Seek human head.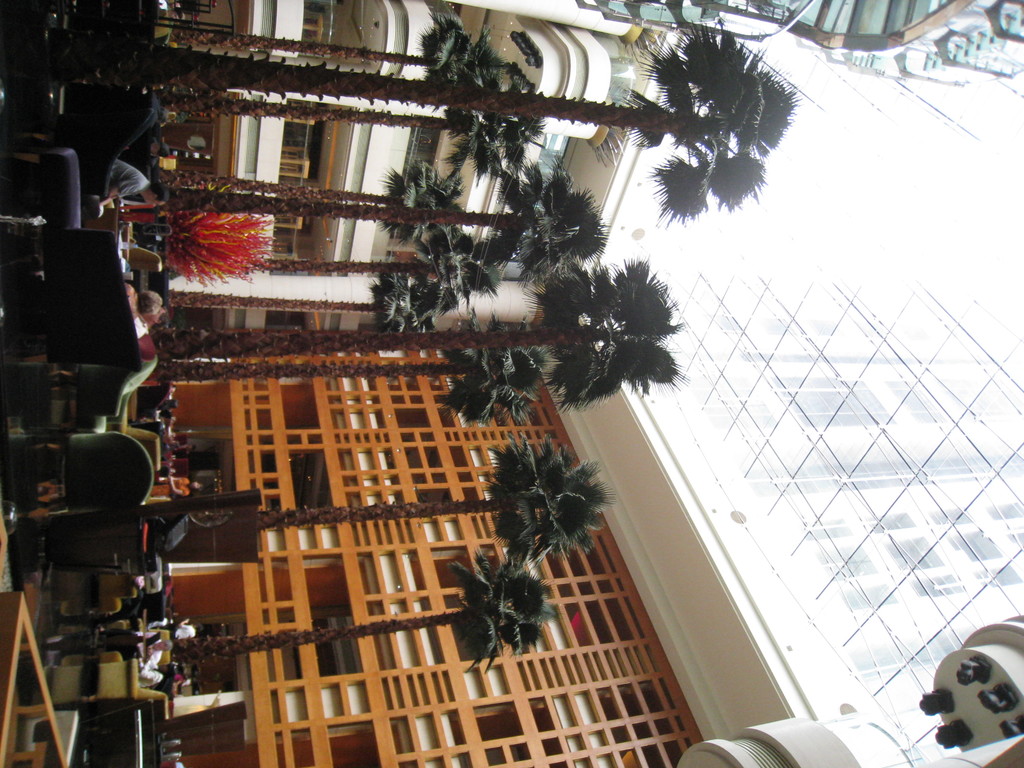
{"left": 190, "top": 481, "right": 200, "bottom": 495}.
